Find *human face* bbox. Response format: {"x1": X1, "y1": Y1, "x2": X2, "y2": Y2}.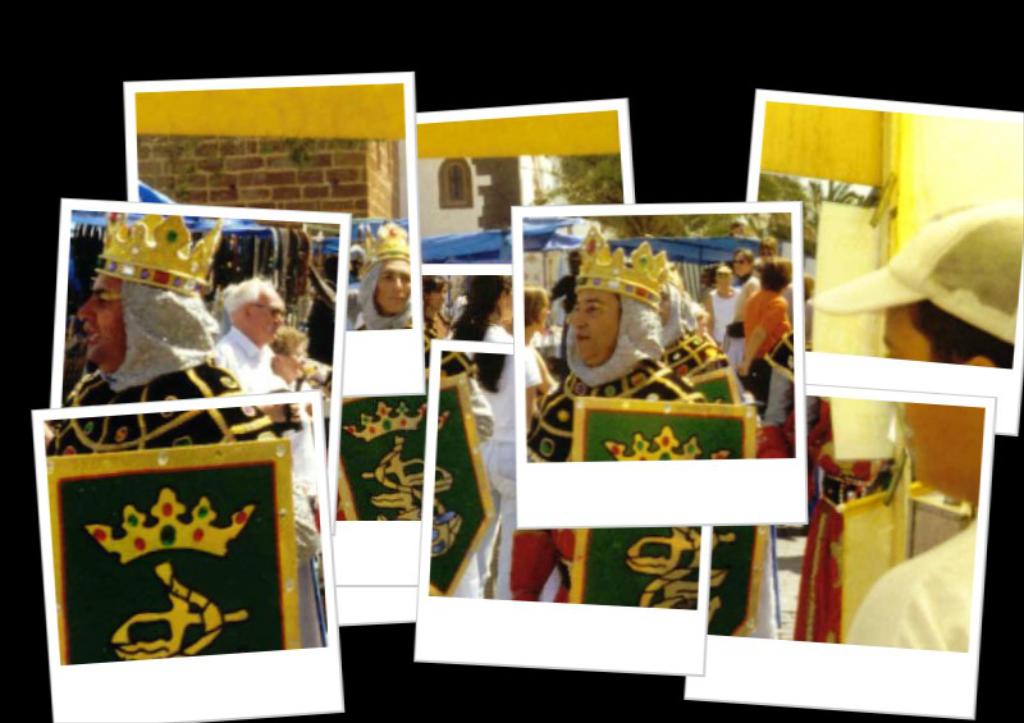
{"x1": 283, "y1": 343, "x2": 306, "y2": 377}.
